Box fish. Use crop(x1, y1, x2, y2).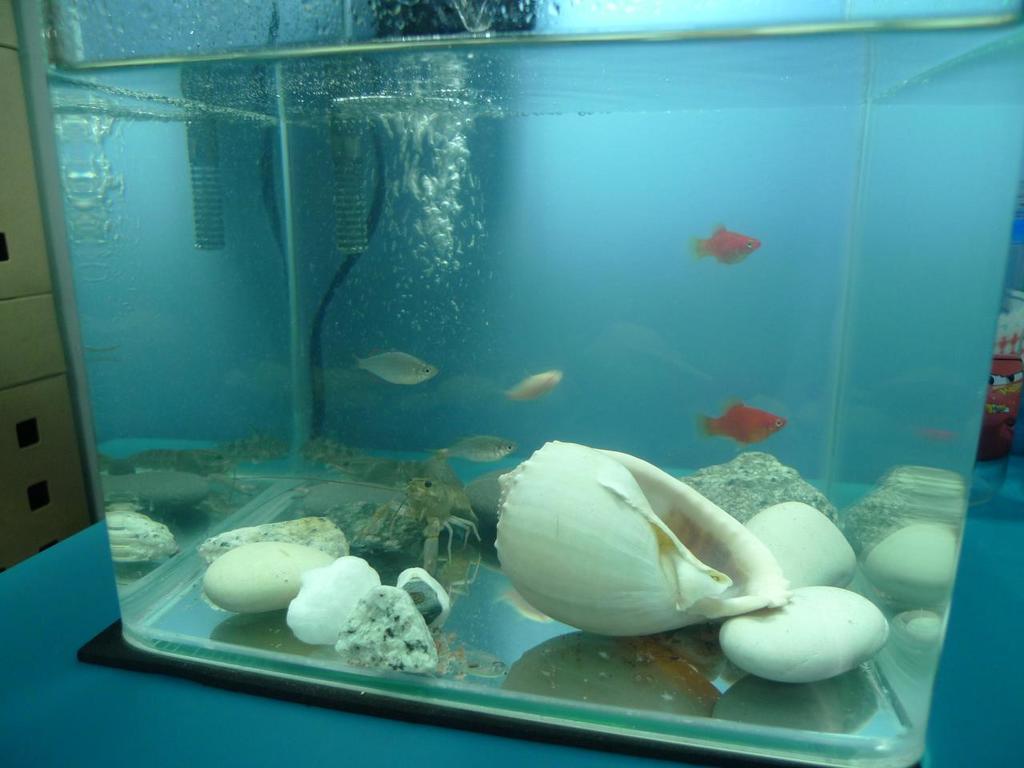
crop(501, 366, 561, 409).
